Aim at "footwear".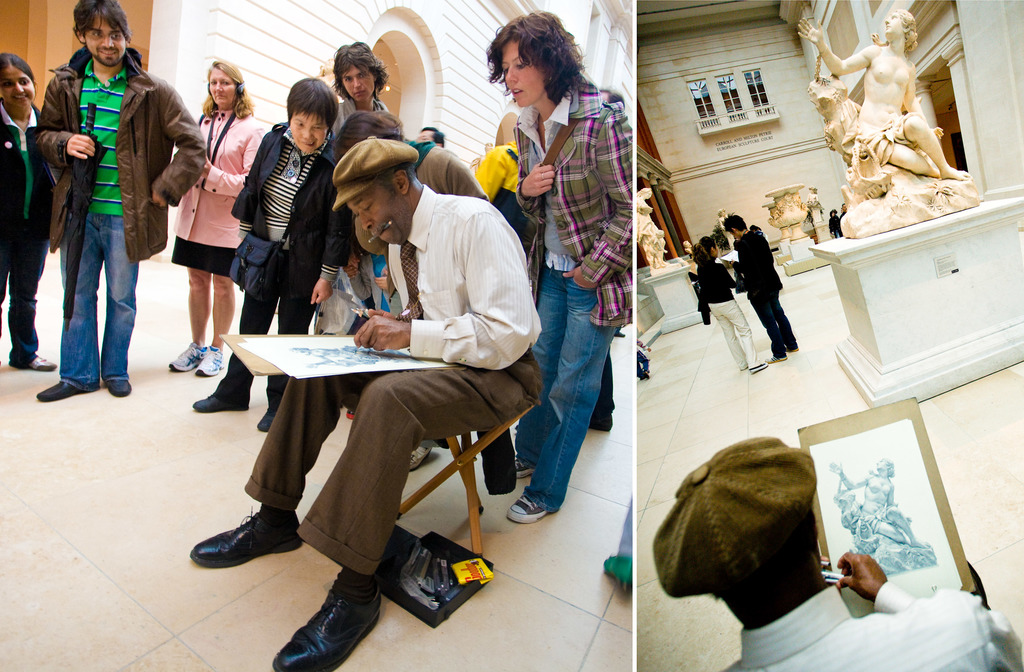
Aimed at l=107, t=375, r=130, b=395.
